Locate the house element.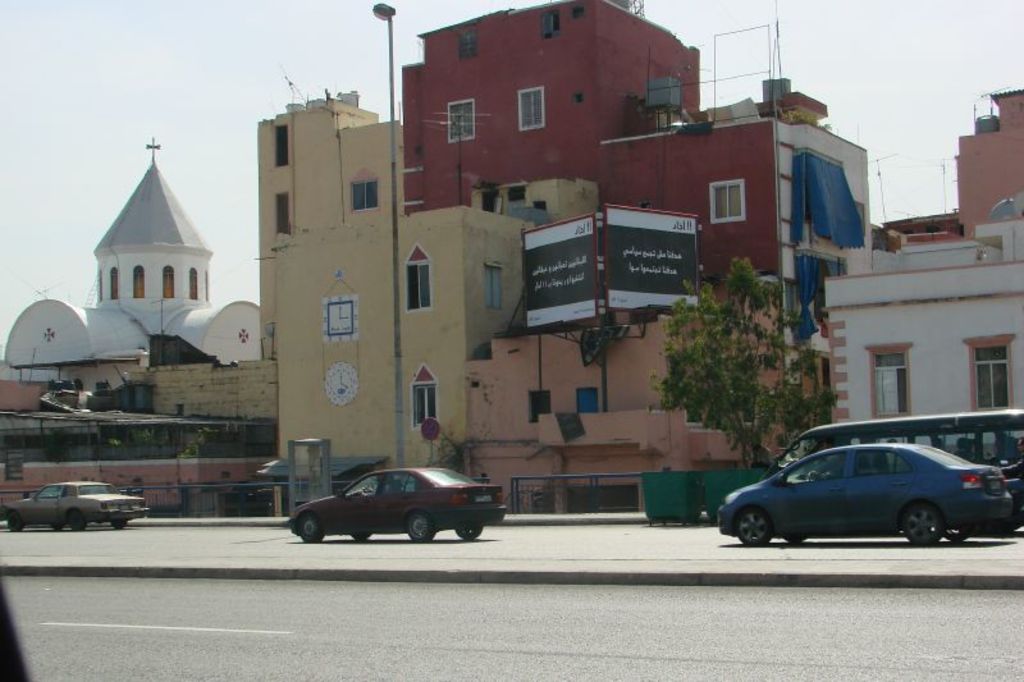
Element bbox: (472, 305, 824, 509).
